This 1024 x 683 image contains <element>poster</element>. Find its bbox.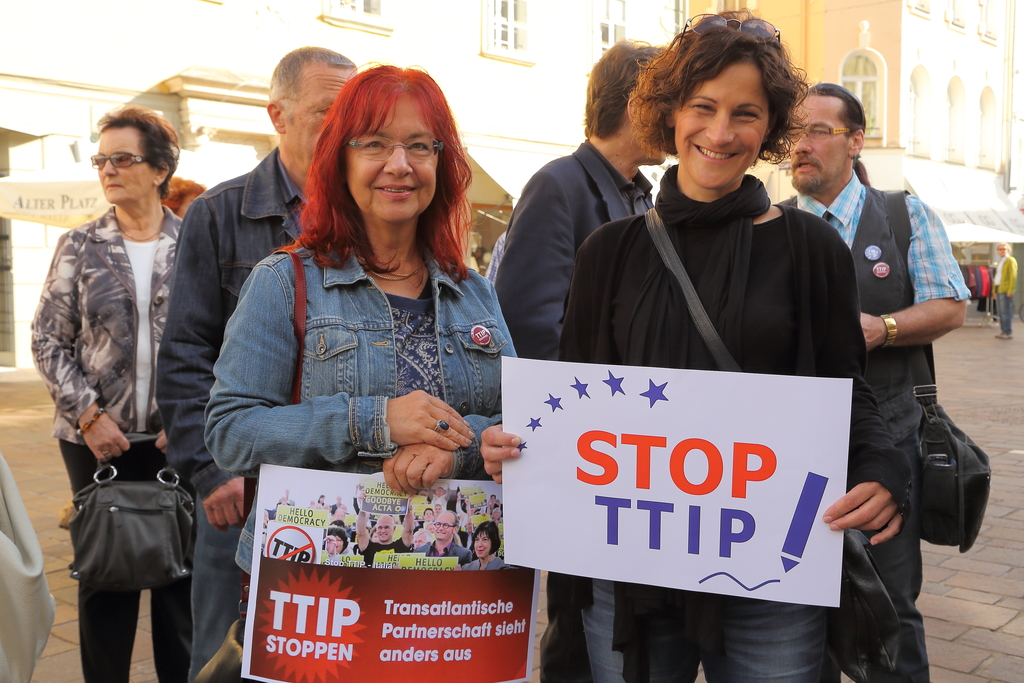
box(239, 457, 541, 682).
